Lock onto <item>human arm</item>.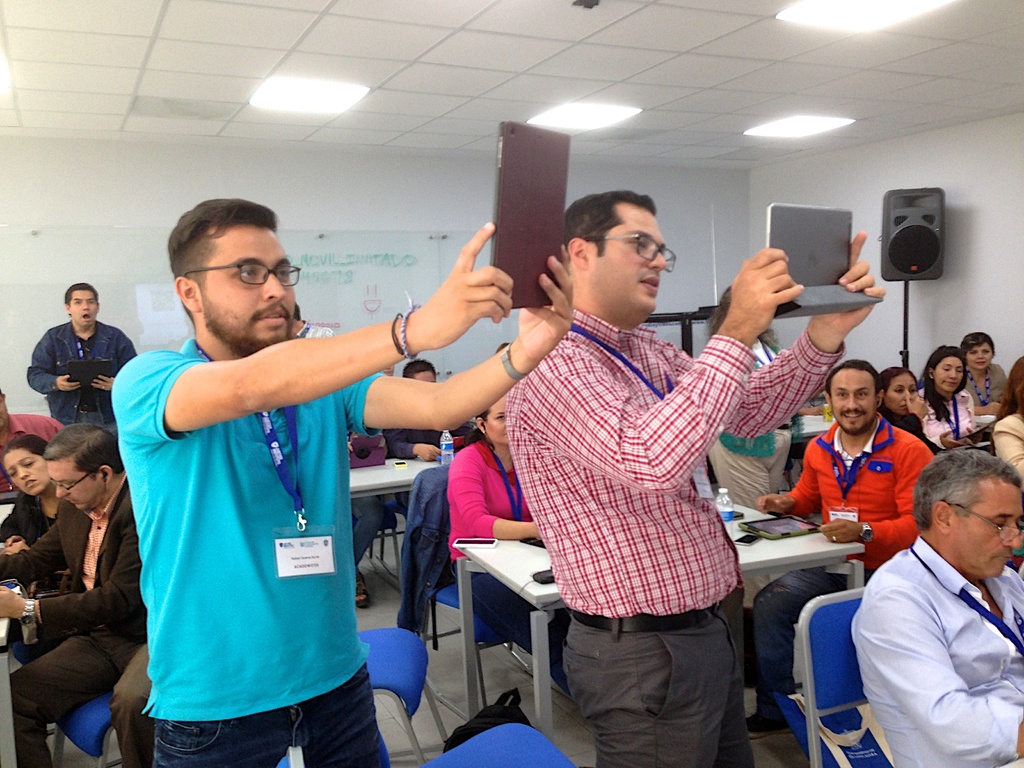
Locked: 92 331 136 388.
